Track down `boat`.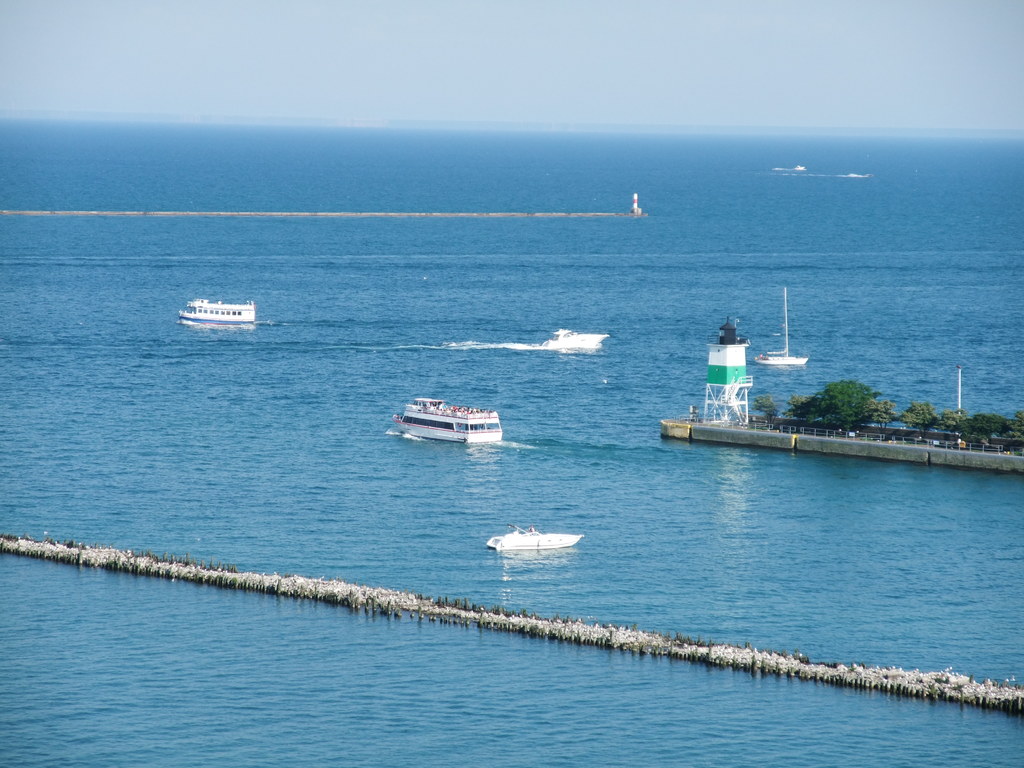
Tracked to <bbox>488, 527, 586, 556</bbox>.
